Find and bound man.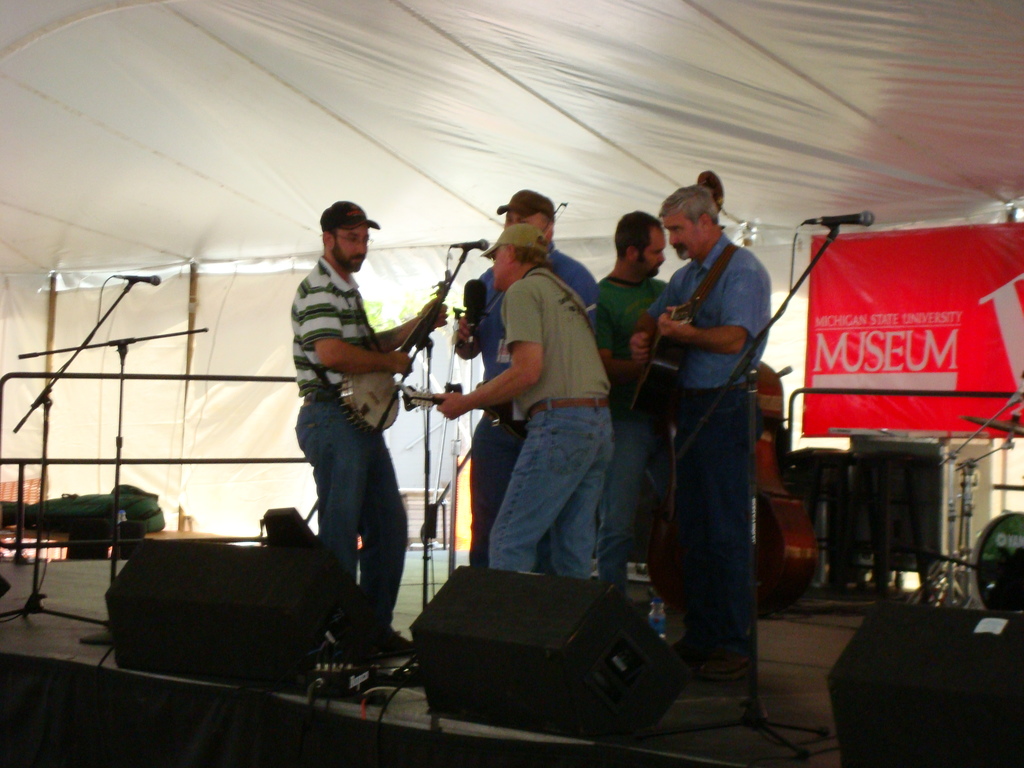
Bound: bbox(456, 193, 604, 596).
